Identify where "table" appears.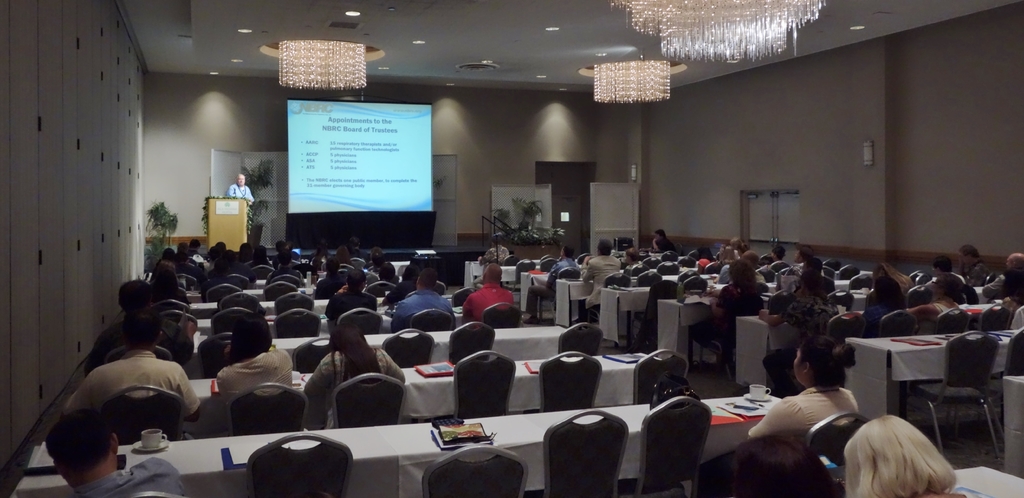
Appears at region(194, 284, 330, 293).
